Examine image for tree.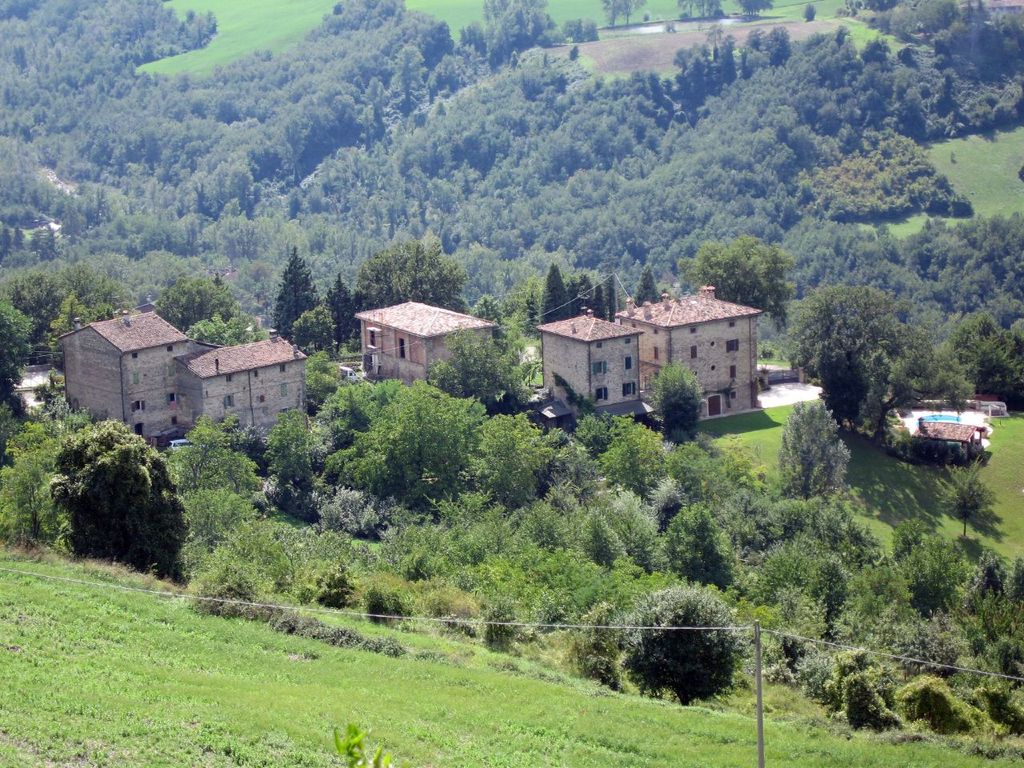
Examination result: x1=0 y1=290 x2=34 y2=403.
